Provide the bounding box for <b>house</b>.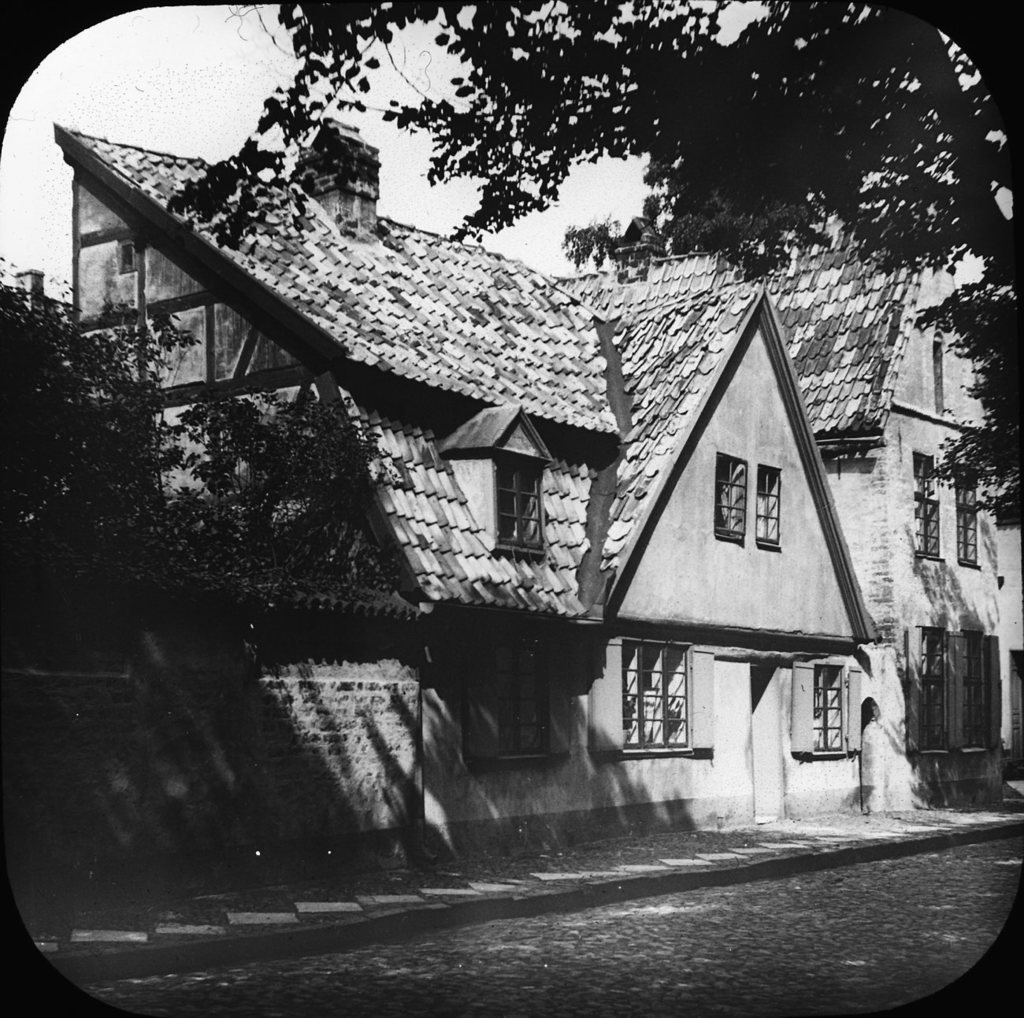
left=759, top=183, right=1023, bottom=861.
